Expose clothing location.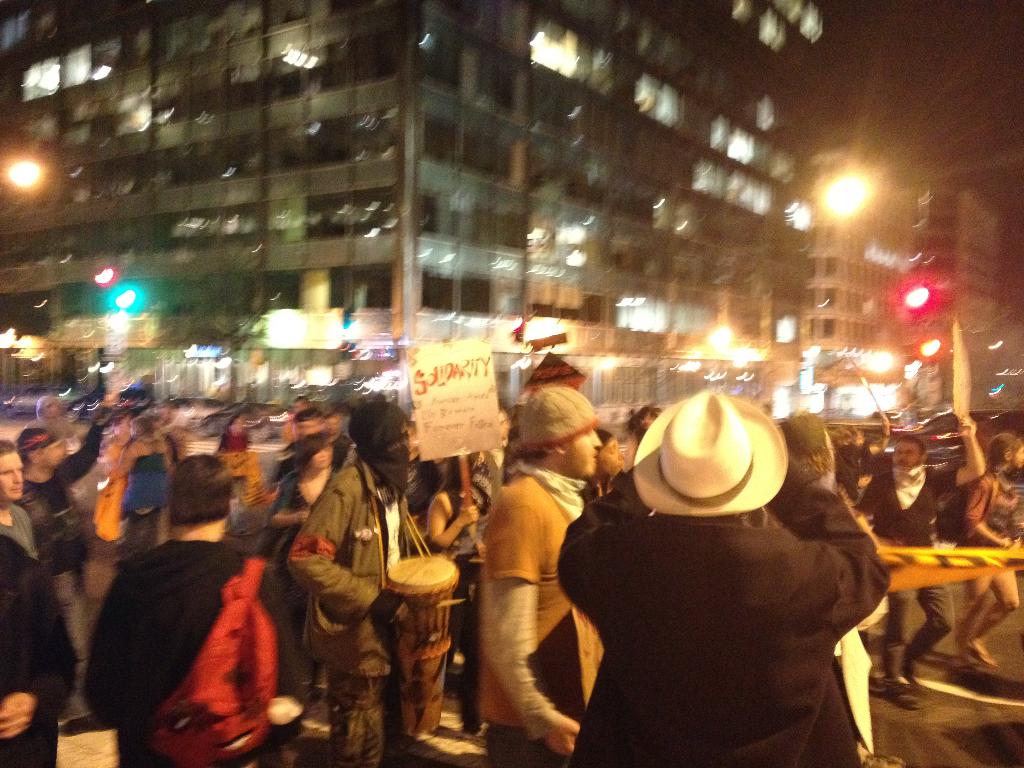
Exposed at rect(18, 420, 104, 675).
